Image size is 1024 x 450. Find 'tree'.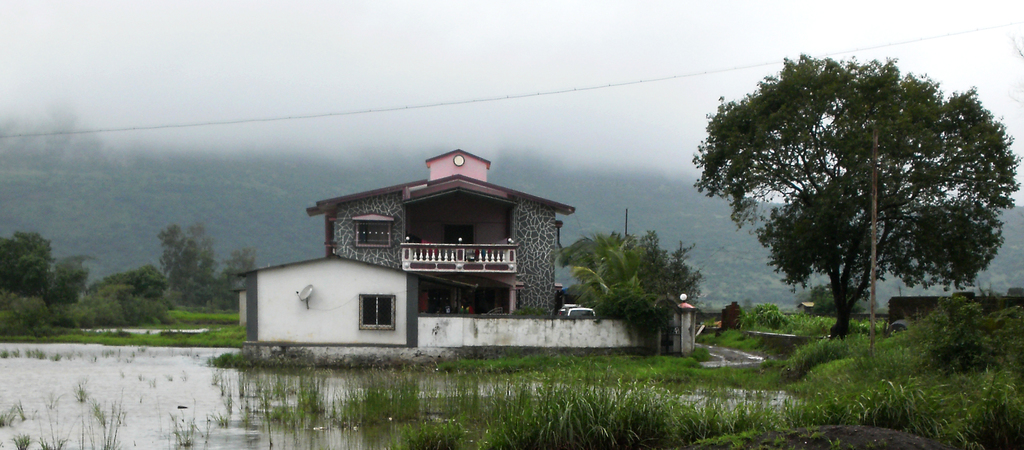
(left=806, top=277, right=871, bottom=319).
